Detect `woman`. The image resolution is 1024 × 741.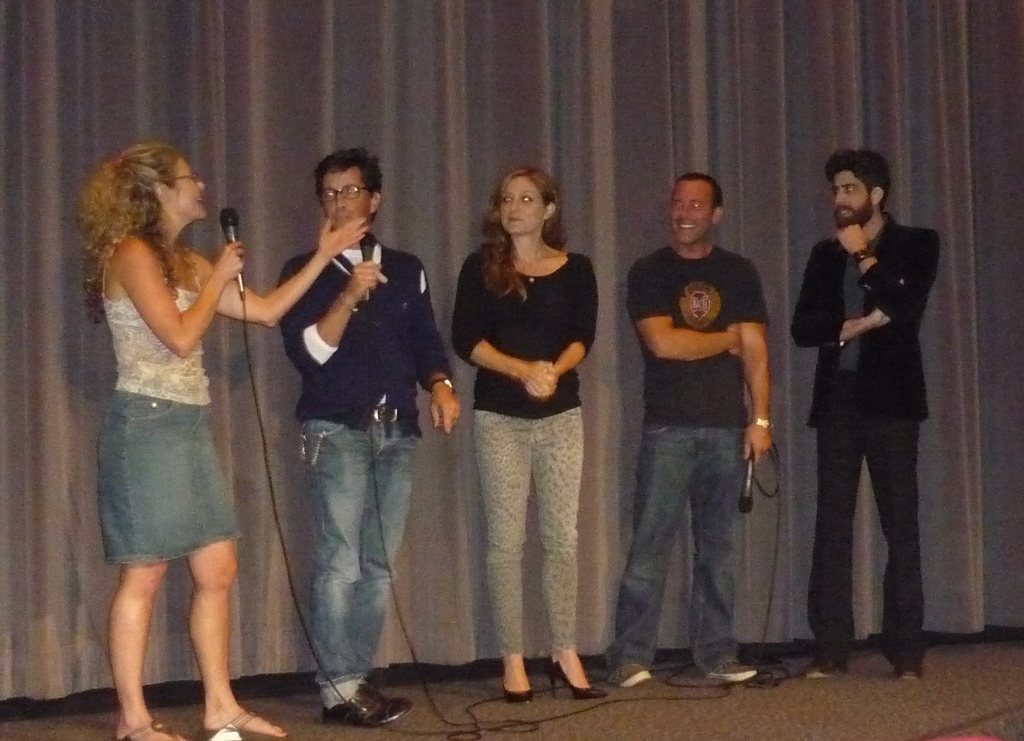
<box>76,142,373,740</box>.
